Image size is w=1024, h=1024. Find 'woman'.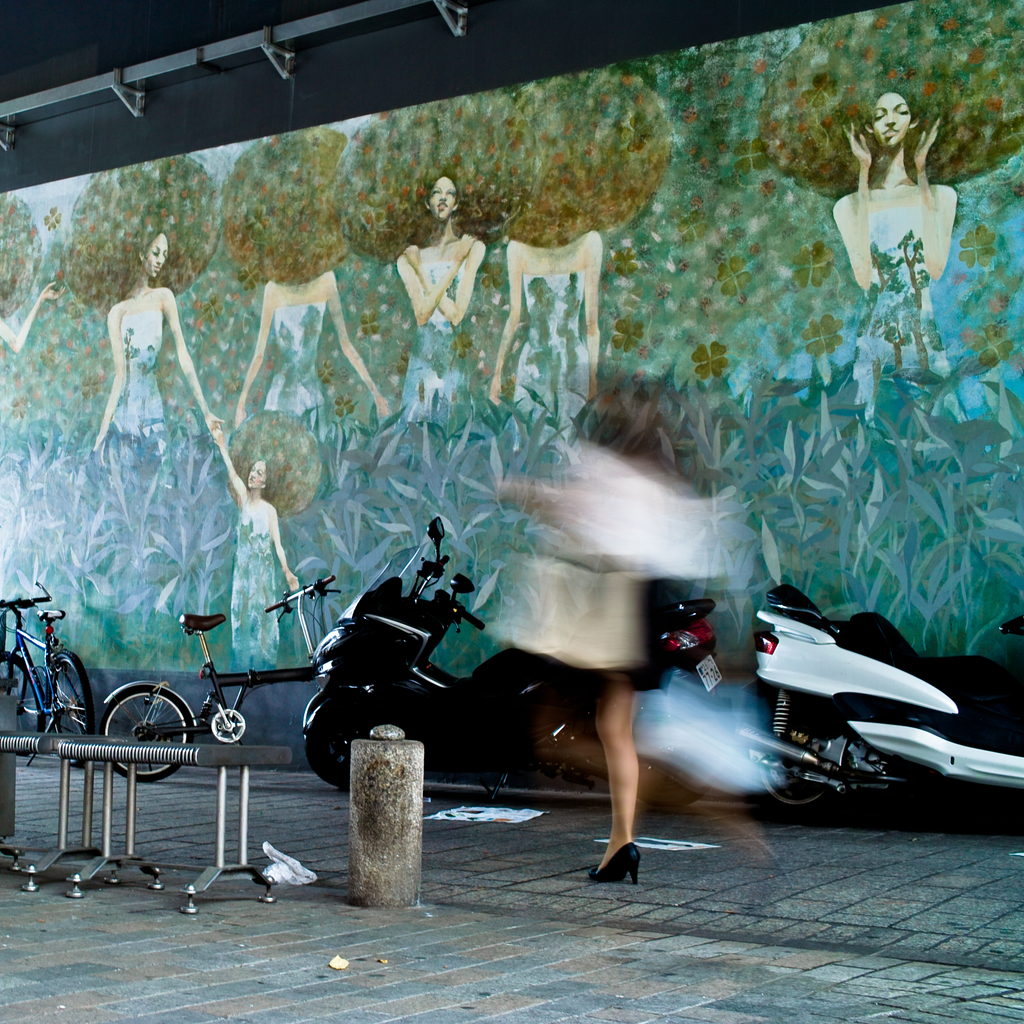
x1=88 y1=221 x2=218 y2=499.
